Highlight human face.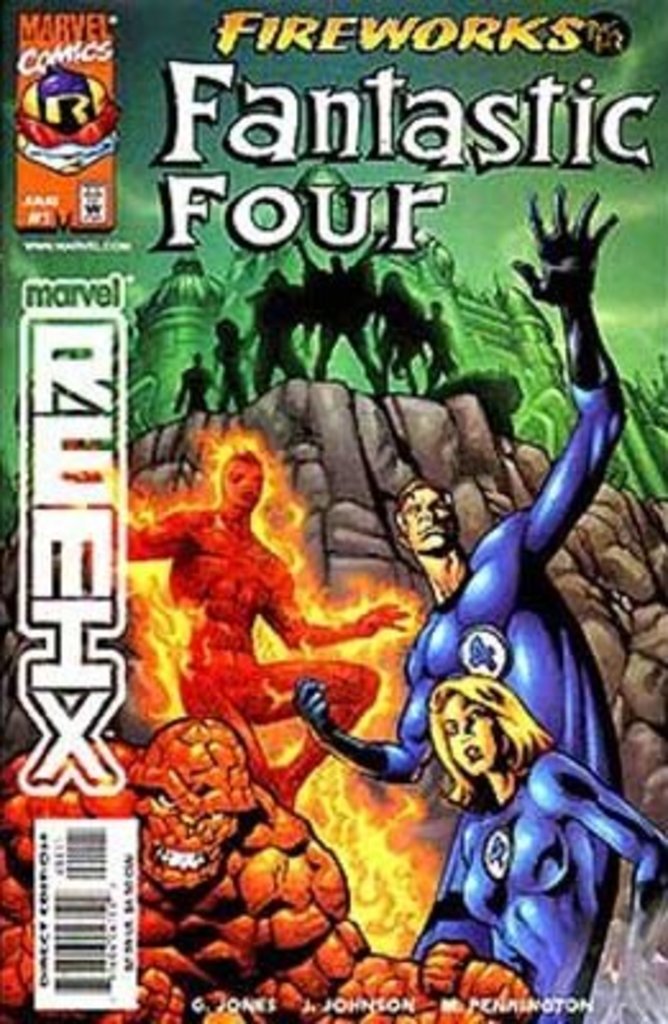
Highlighted region: 143:755:235:896.
